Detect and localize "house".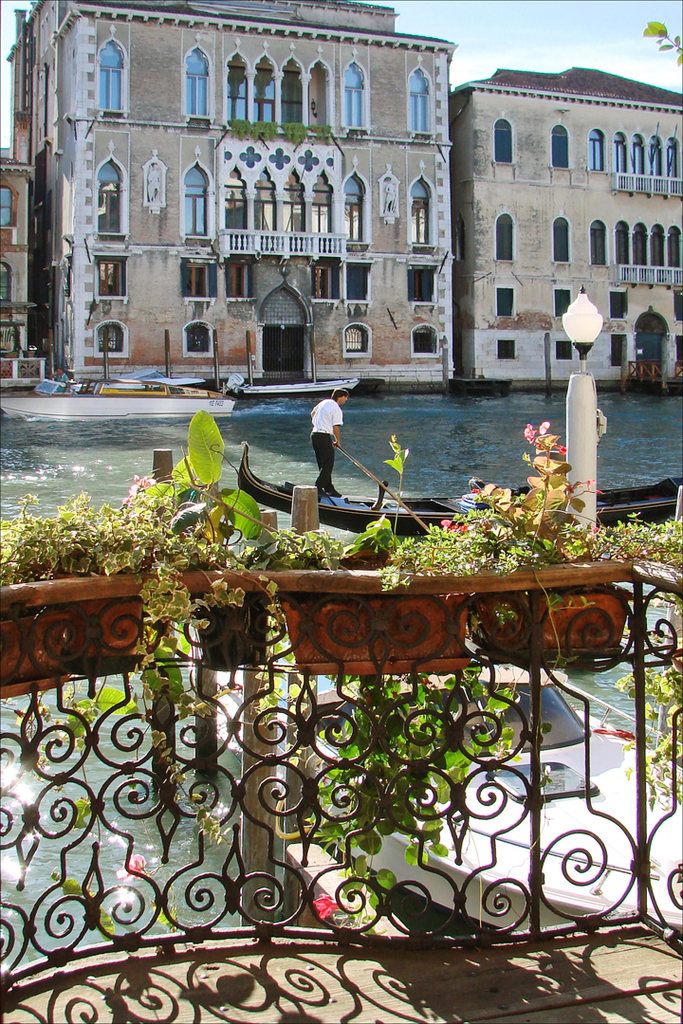
Localized at bbox(19, 0, 451, 390).
